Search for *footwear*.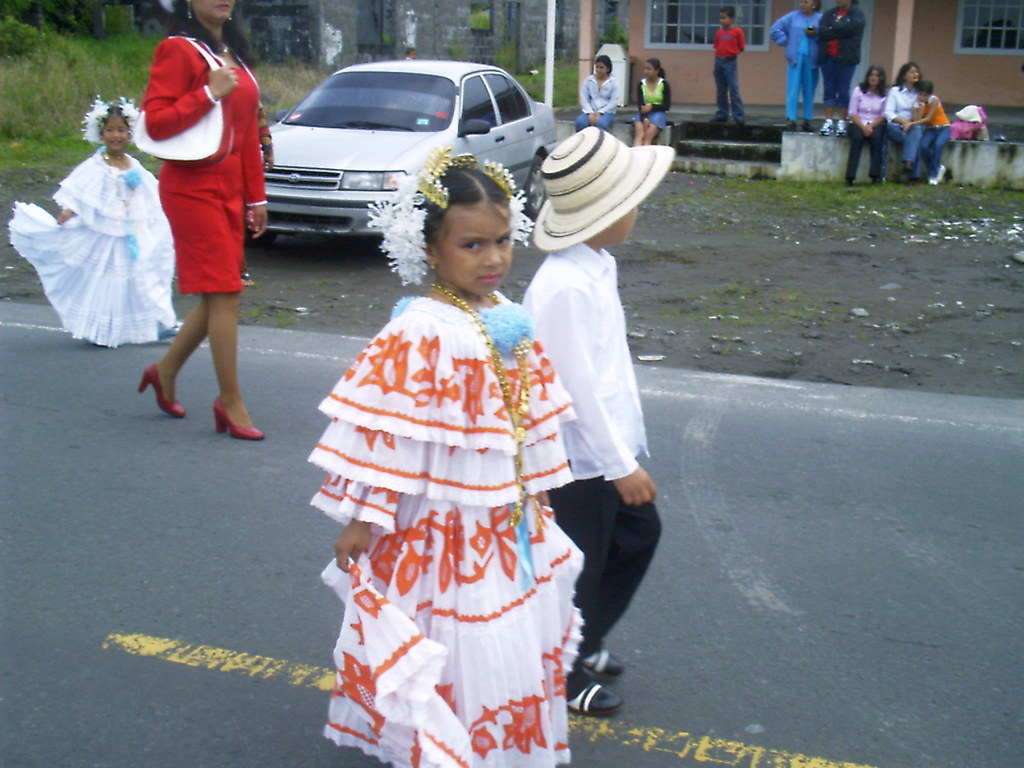
Found at x1=821, y1=119, x2=833, y2=135.
